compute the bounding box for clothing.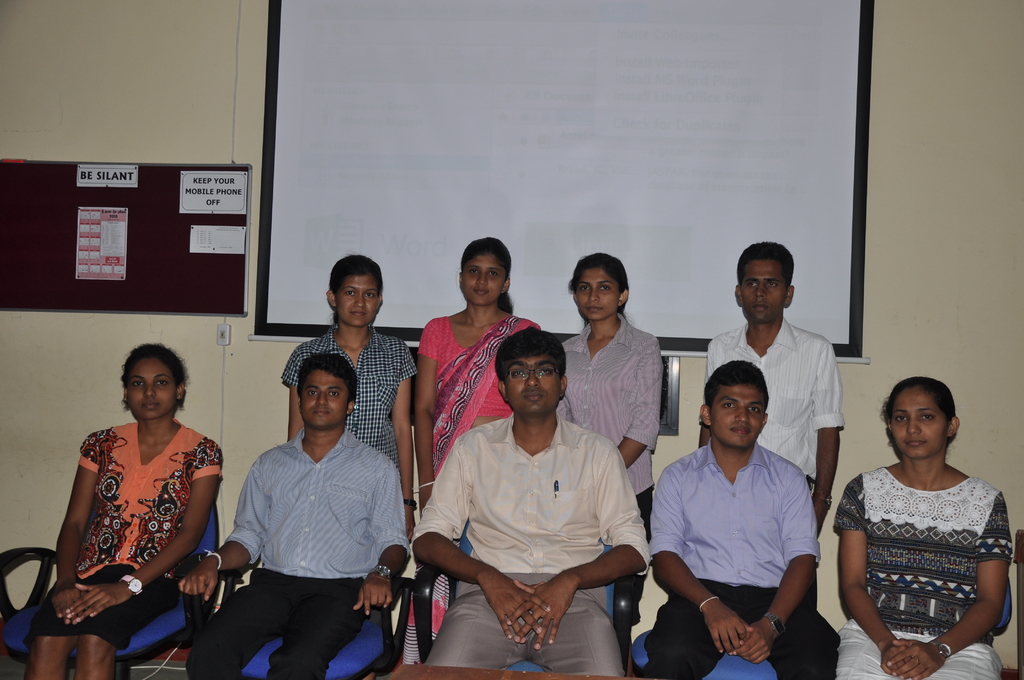
<bbox>405, 309, 545, 667</bbox>.
